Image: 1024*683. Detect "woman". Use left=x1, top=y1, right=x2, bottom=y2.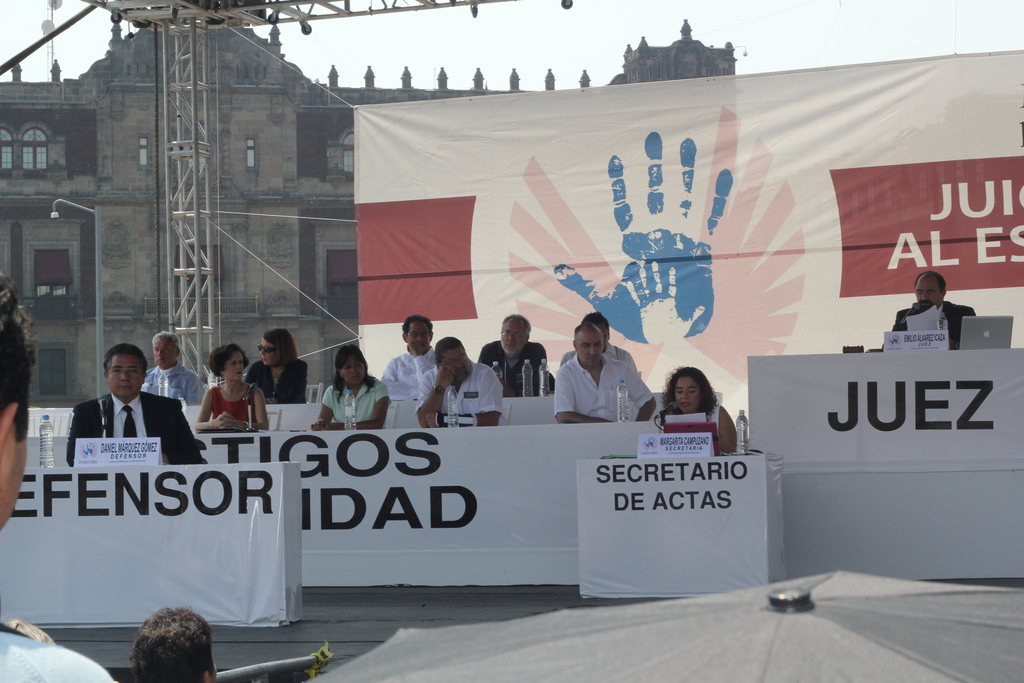
left=246, top=327, right=305, bottom=401.
